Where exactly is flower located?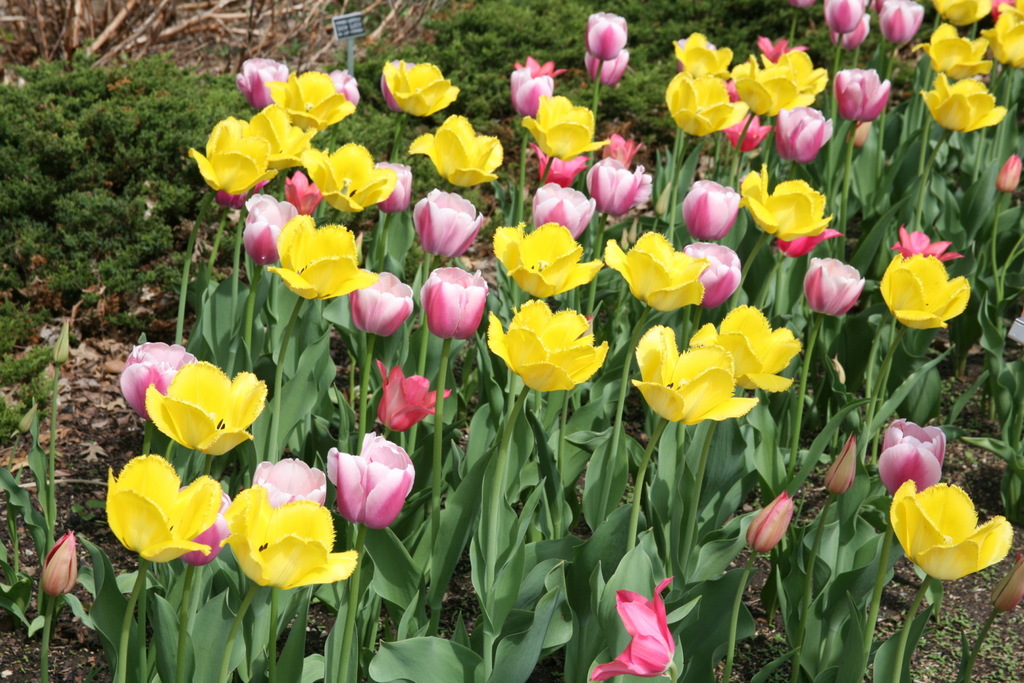
Its bounding box is 822 435 856 496.
